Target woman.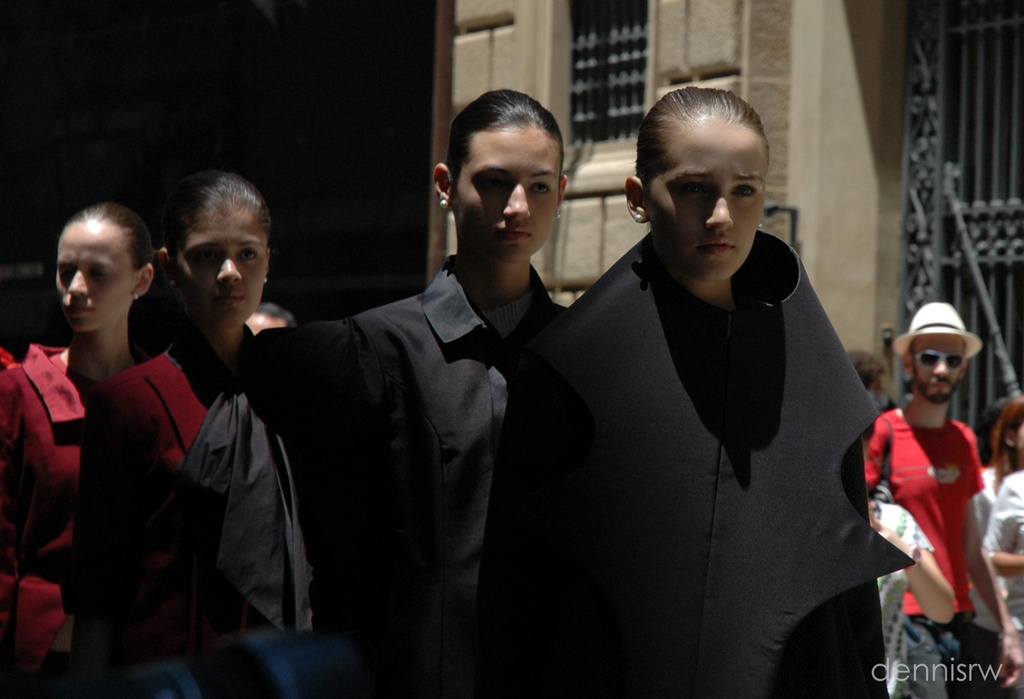
Target region: pyautogui.locateOnScreen(536, 93, 863, 698).
